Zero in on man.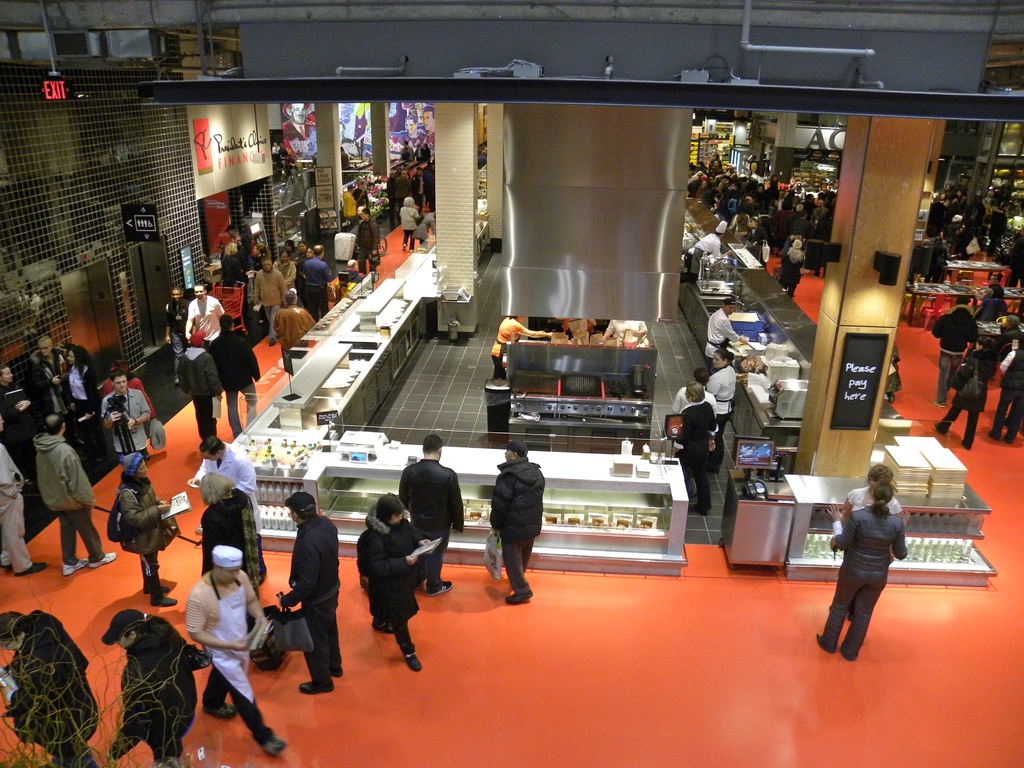
Zeroed in: [x1=212, y1=314, x2=263, y2=439].
